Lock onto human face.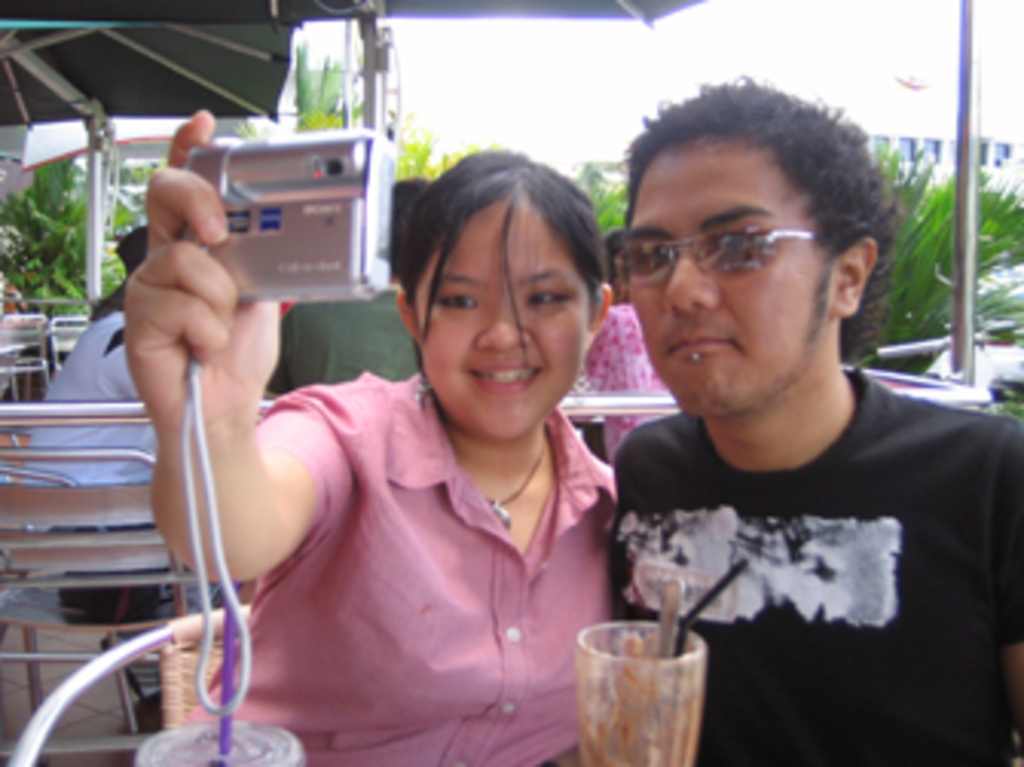
Locked: {"left": 627, "top": 141, "right": 834, "bottom": 416}.
